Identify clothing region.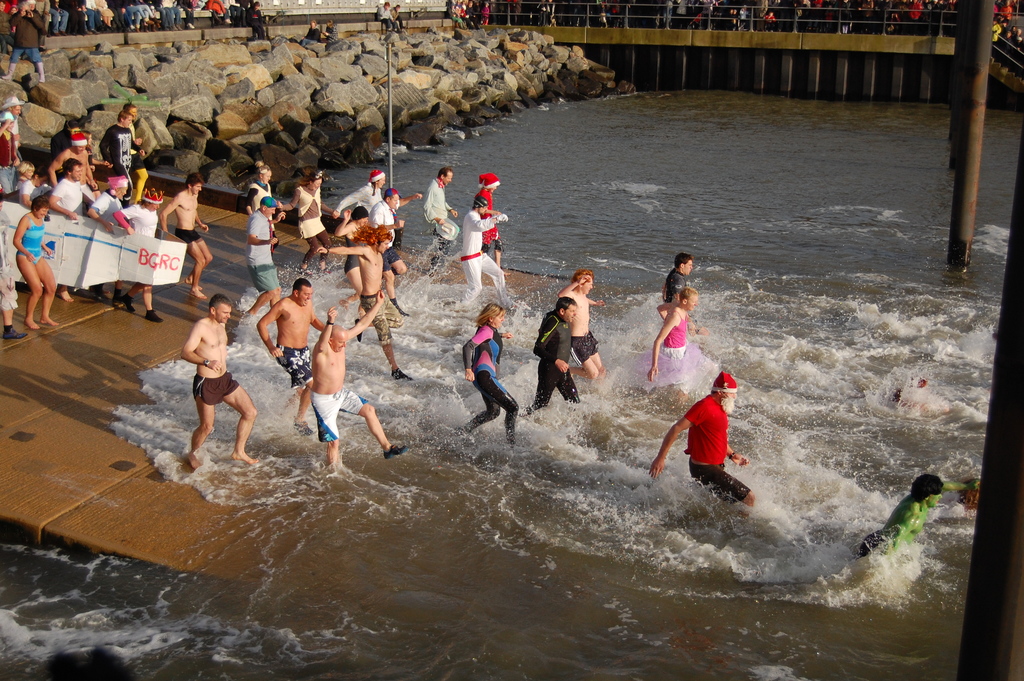
Region: <region>191, 373, 236, 404</region>.
